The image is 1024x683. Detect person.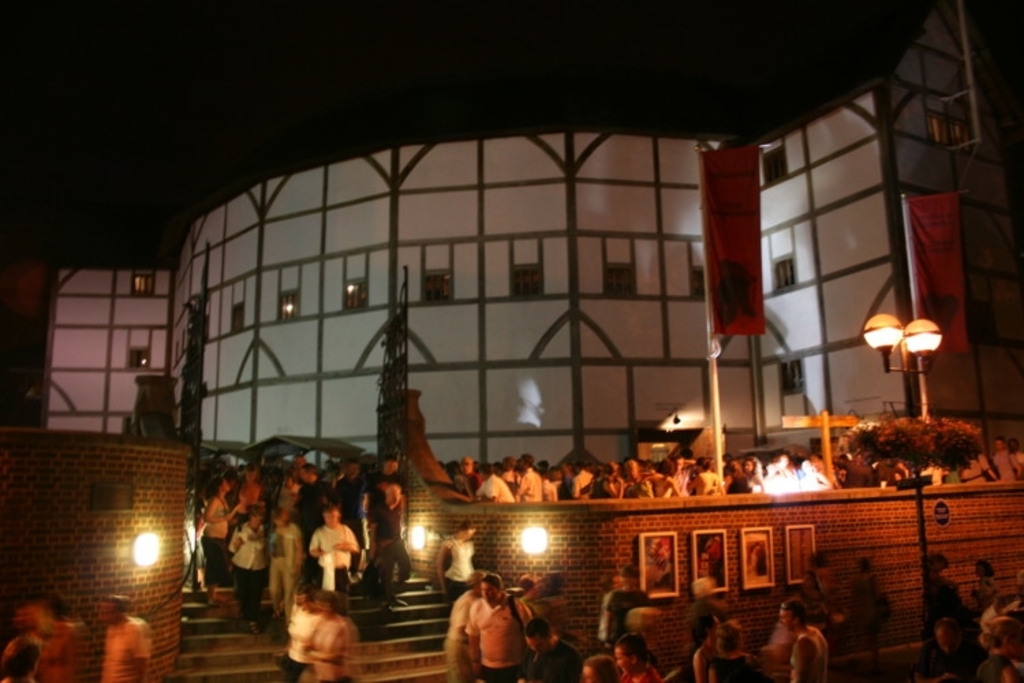
Detection: 989, 433, 1017, 485.
